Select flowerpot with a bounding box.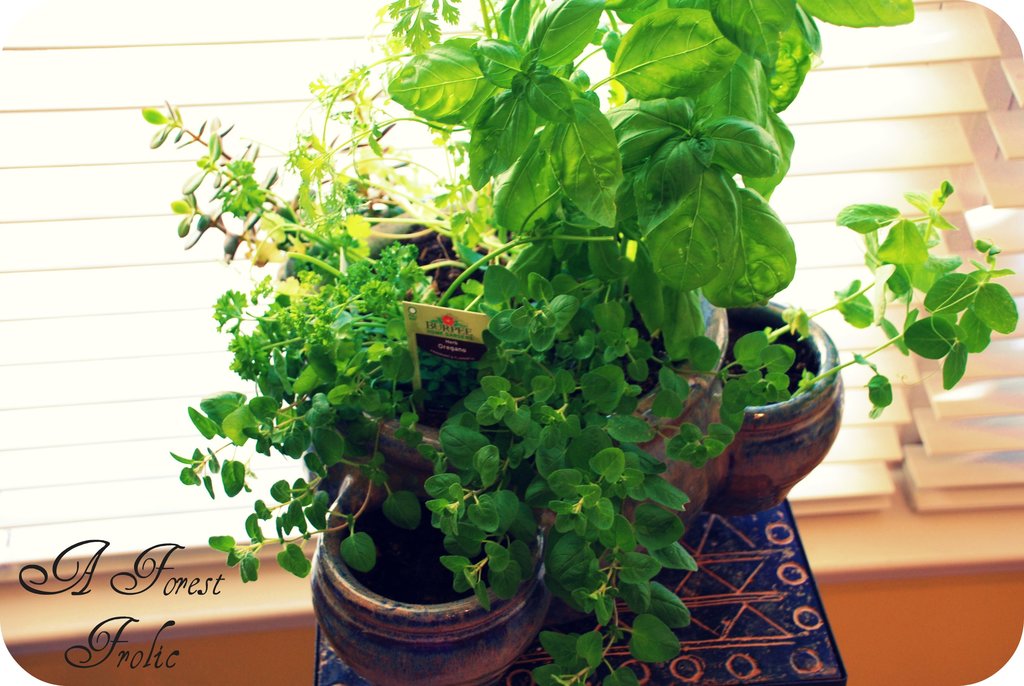
x1=701, y1=311, x2=849, y2=523.
